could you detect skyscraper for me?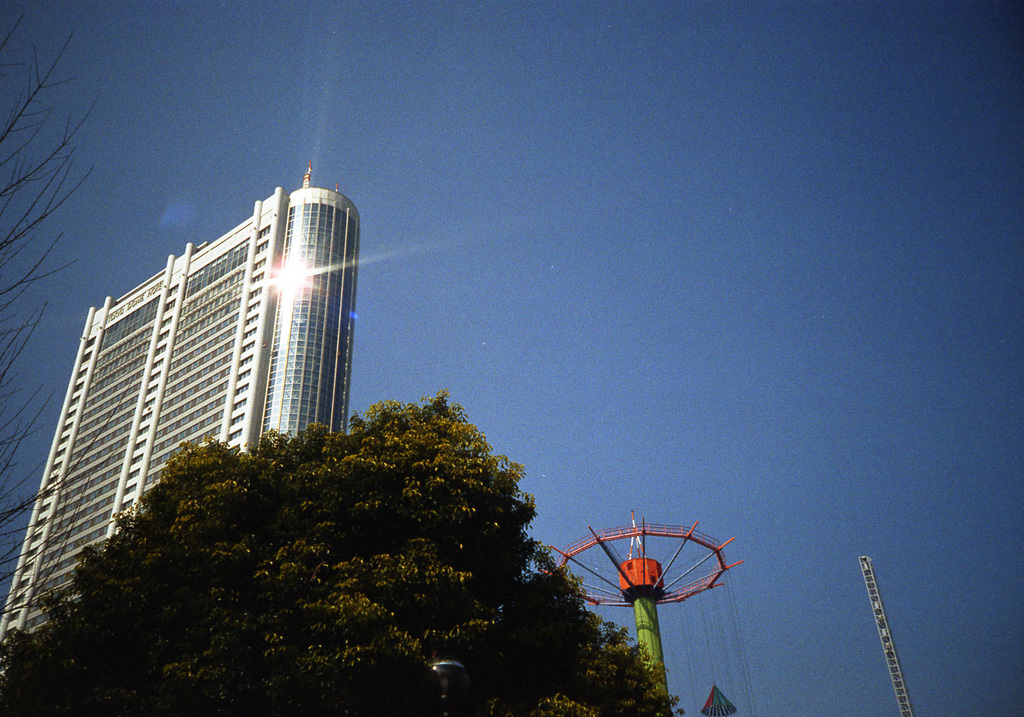
Detection result: (31,152,382,577).
